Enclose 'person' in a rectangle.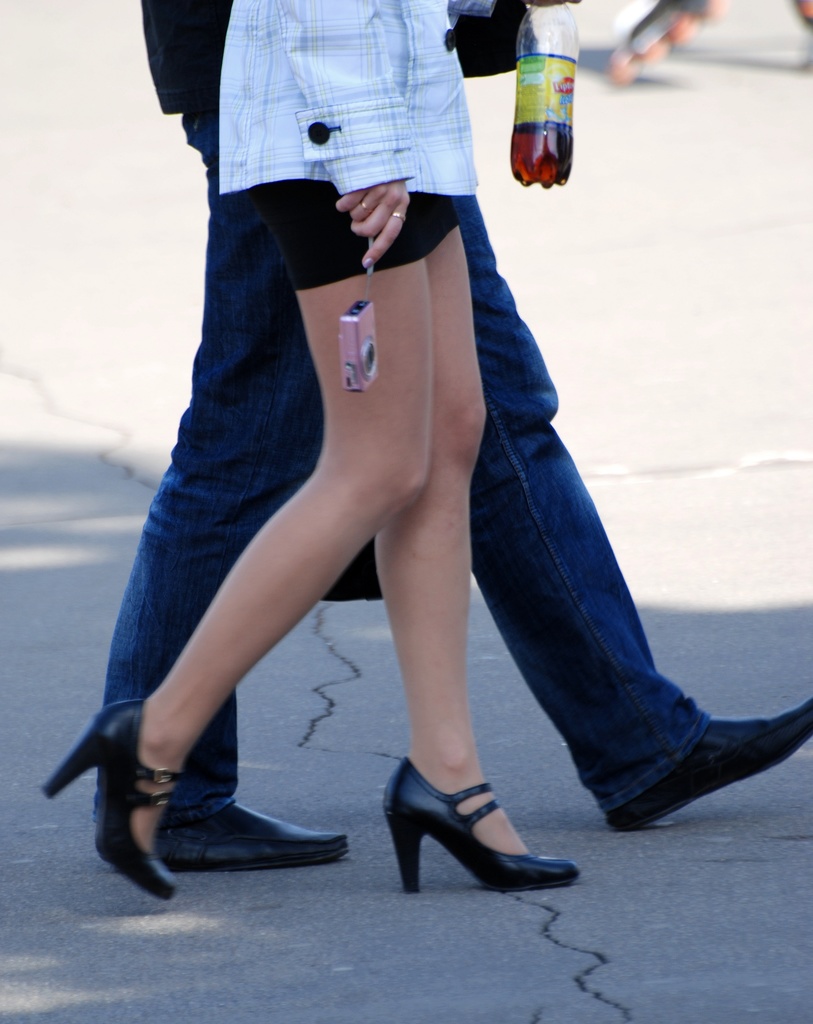
[39, 0, 585, 891].
